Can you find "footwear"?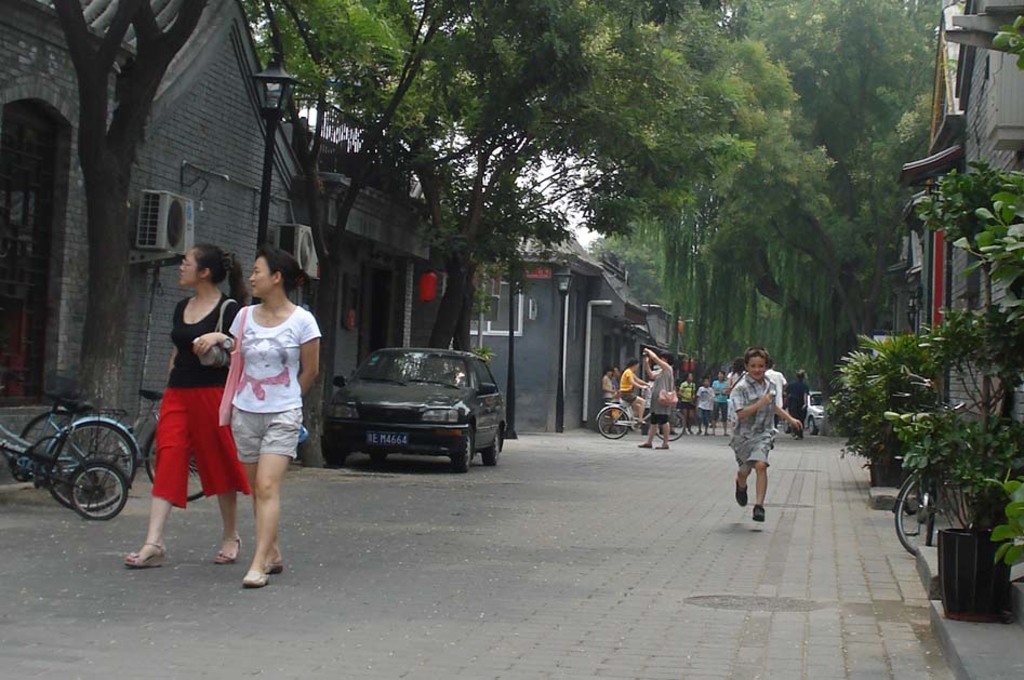
Yes, bounding box: [241, 562, 272, 589].
